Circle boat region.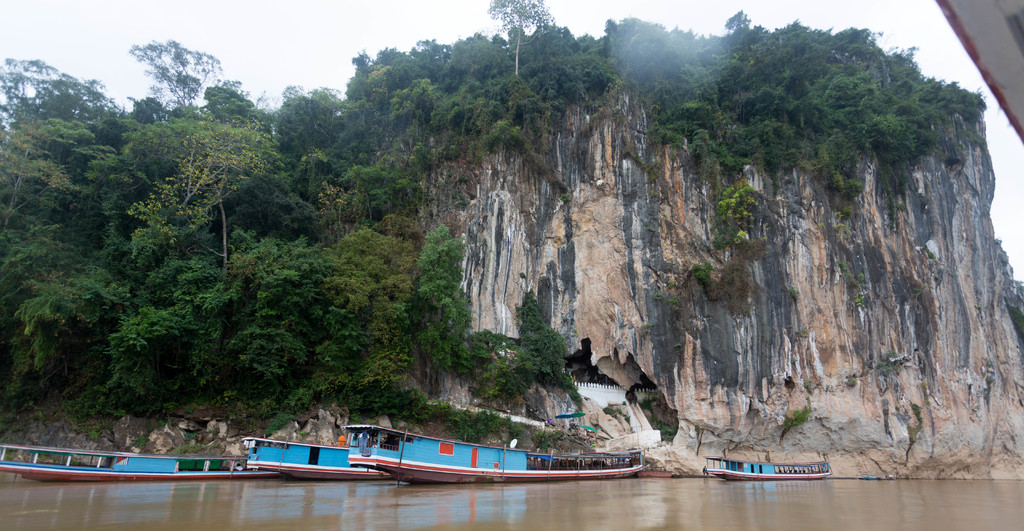
Region: rect(234, 439, 388, 477).
